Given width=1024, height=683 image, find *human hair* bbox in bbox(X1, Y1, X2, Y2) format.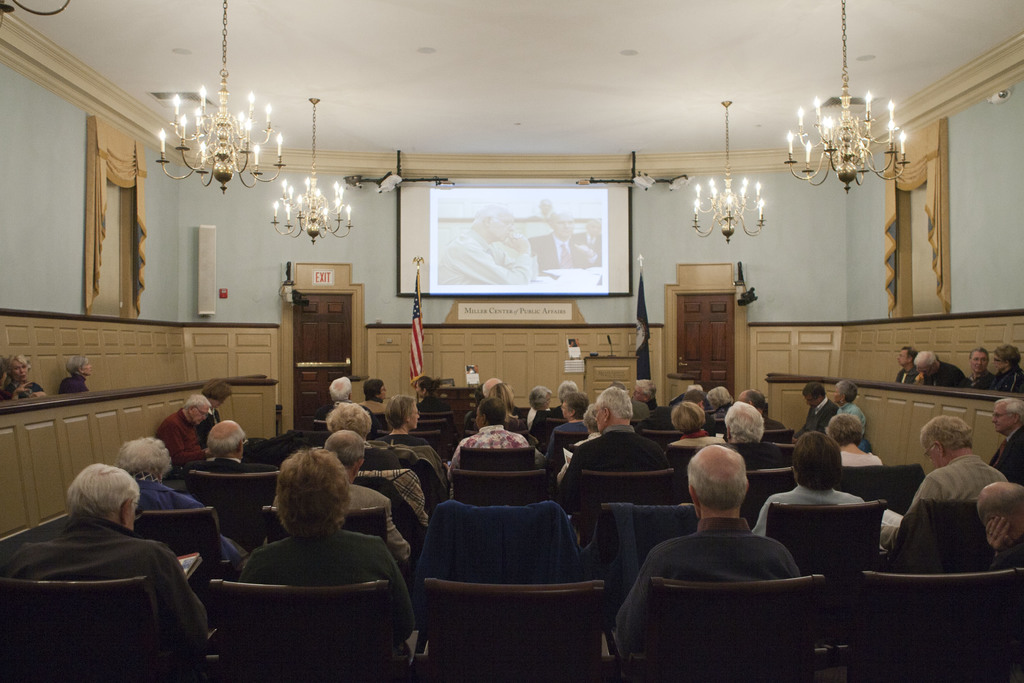
bbox(991, 393, 1023, 417).
